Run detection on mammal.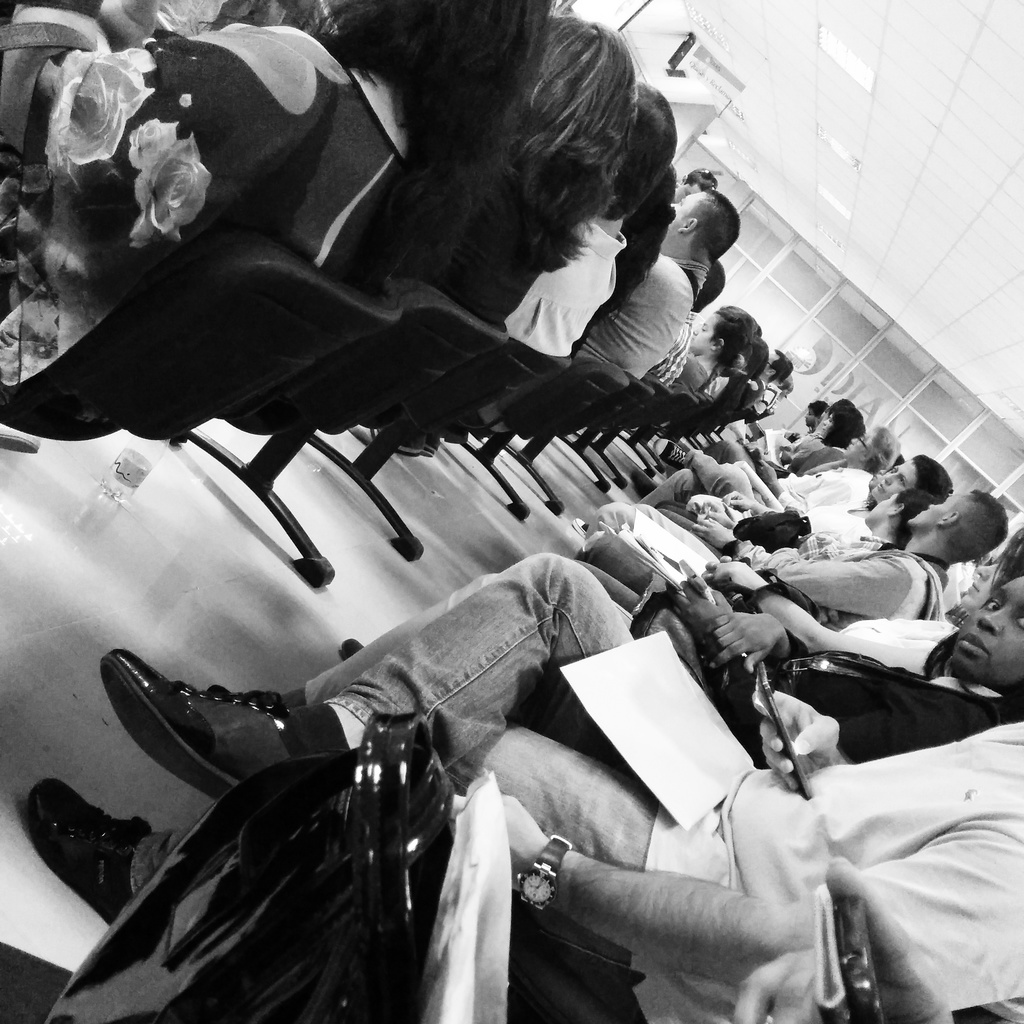
Result: box(579, 165, 675, 359).
